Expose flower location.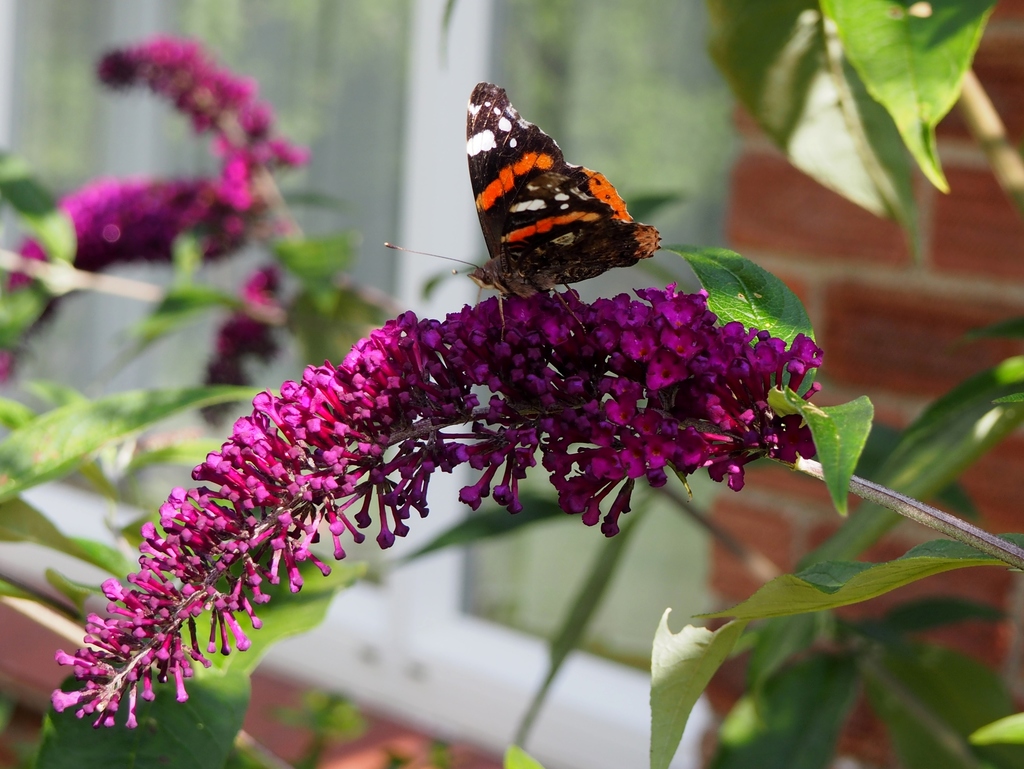
Exposed at {"left": 58, "top": 355, "right": 835, "bottom": 720}.
